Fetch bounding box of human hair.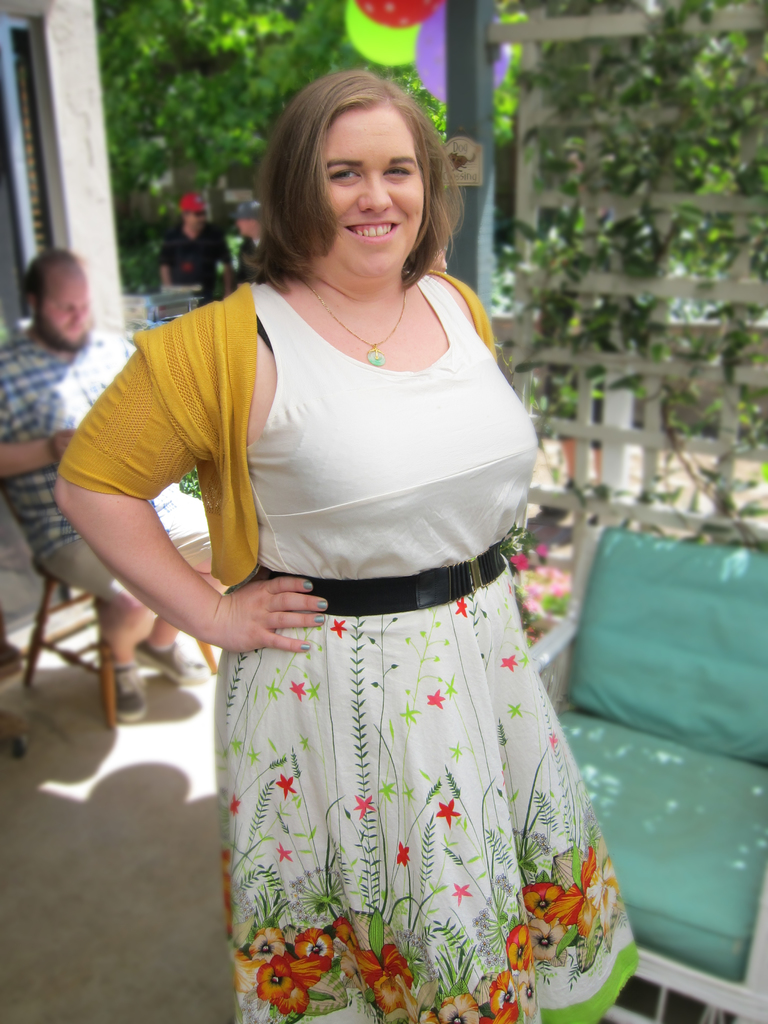
Bbox: l=18, t=244, r=90, b=317.
